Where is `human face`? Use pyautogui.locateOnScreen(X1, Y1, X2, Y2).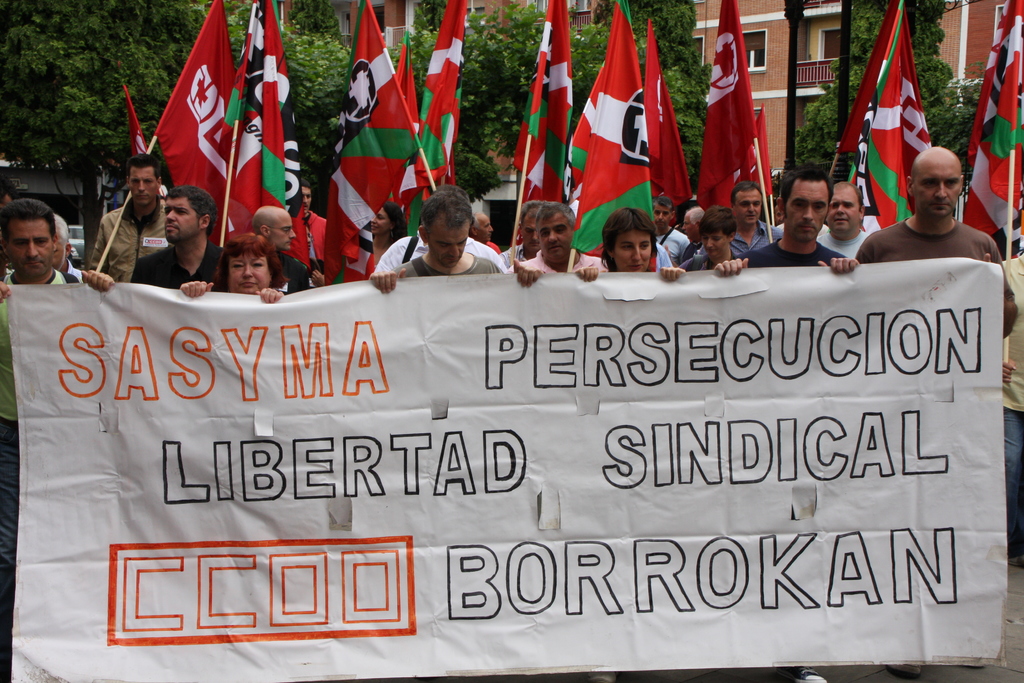
pyautogui.locateOnScreen(828, 186, 863, 238).
